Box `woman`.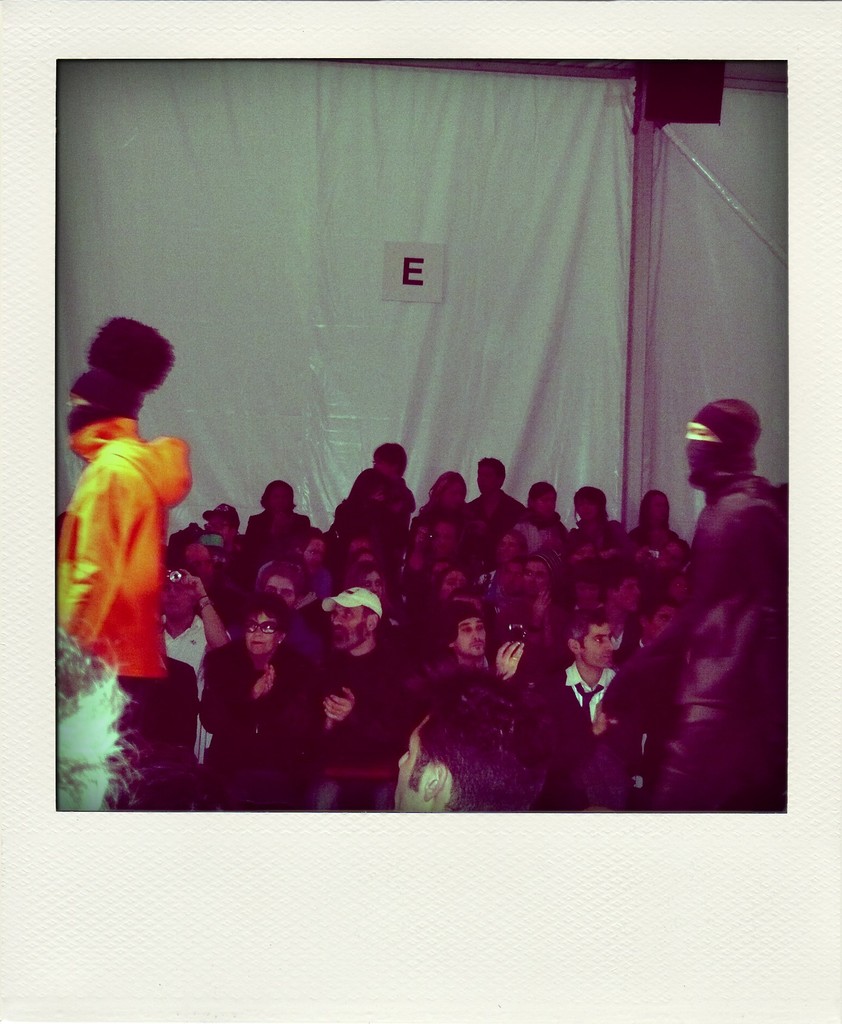
bbox(55, 312, 198, 814).
